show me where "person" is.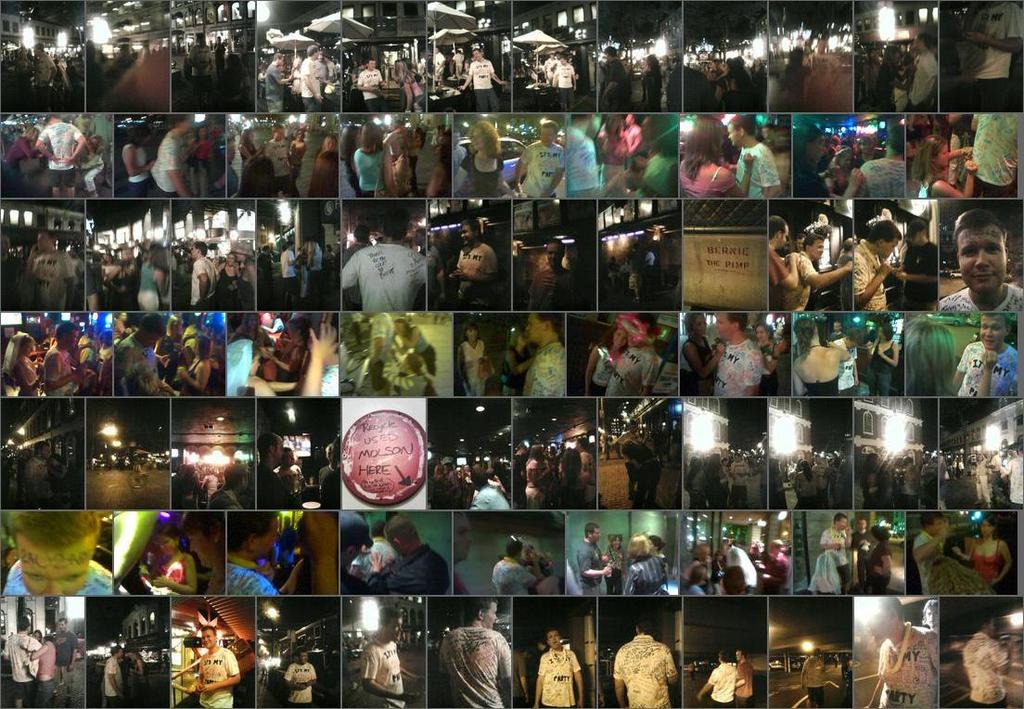
"person" is at [x1=396, y1=60, x2=422, y2=110].
